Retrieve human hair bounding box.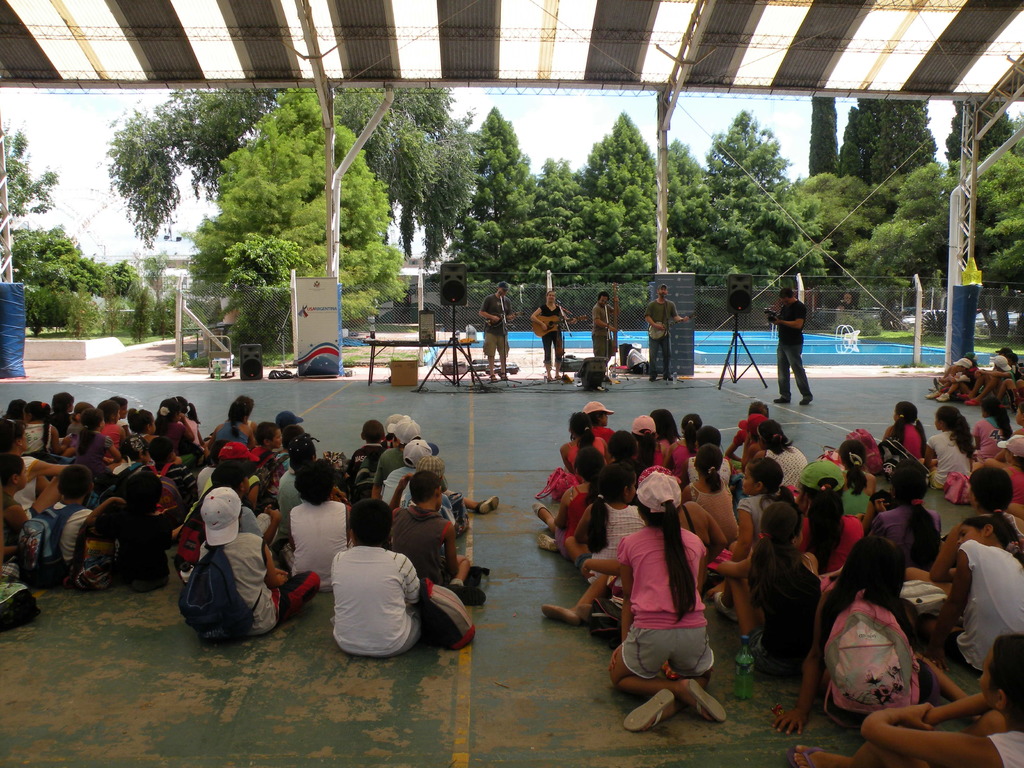
Bounding box: (970,466,1014,511).
